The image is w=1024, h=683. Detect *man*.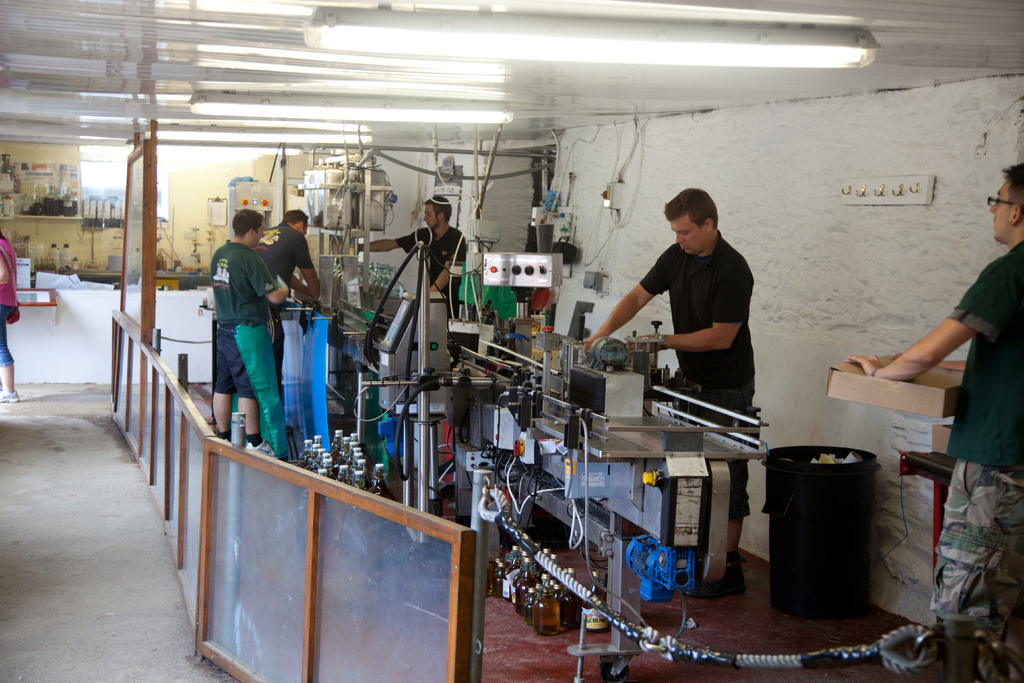
Detection: box(582, 187, 757, 596).
